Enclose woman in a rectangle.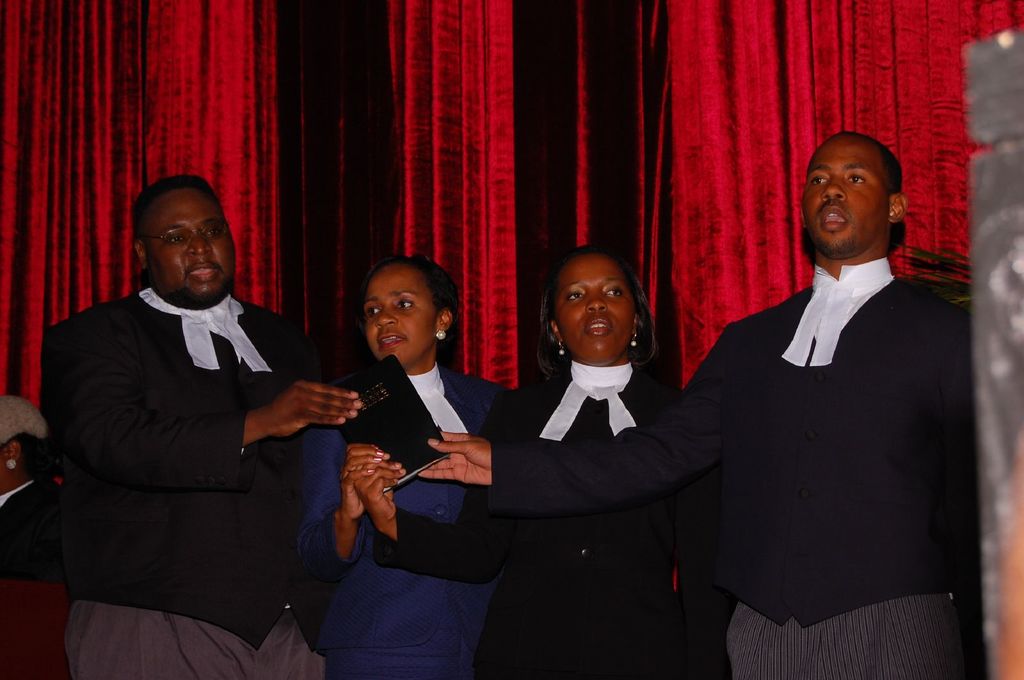
(517, 242, 690, 673).
